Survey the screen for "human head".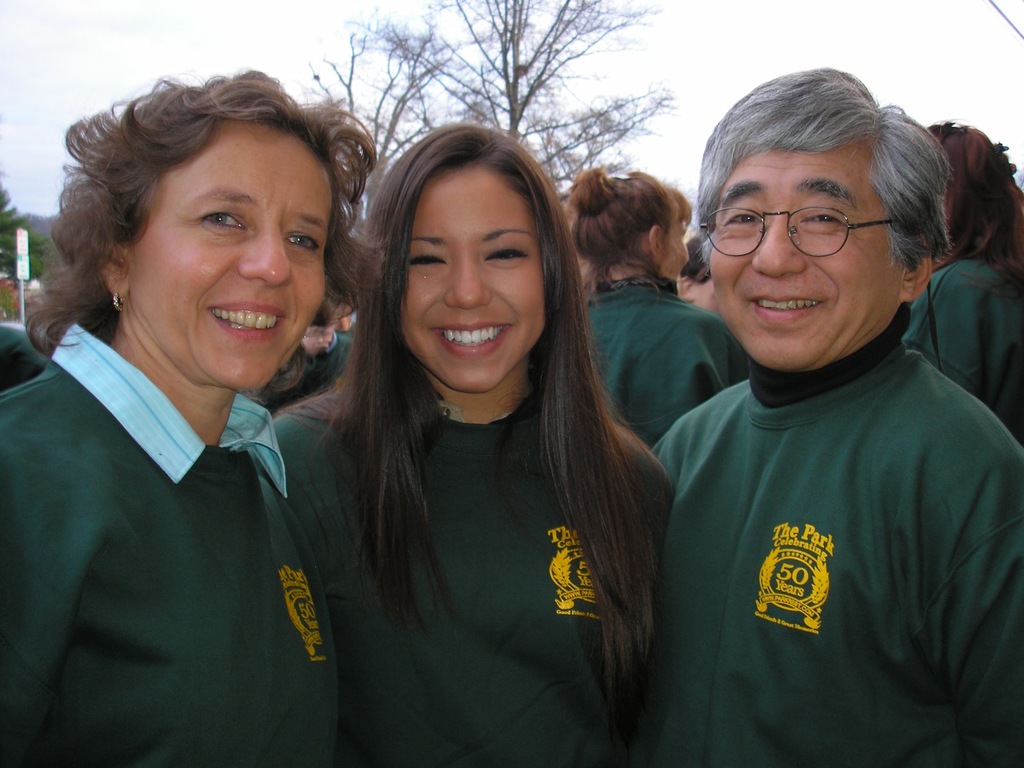
Survey found: rect(299, 302, 337, 360).
